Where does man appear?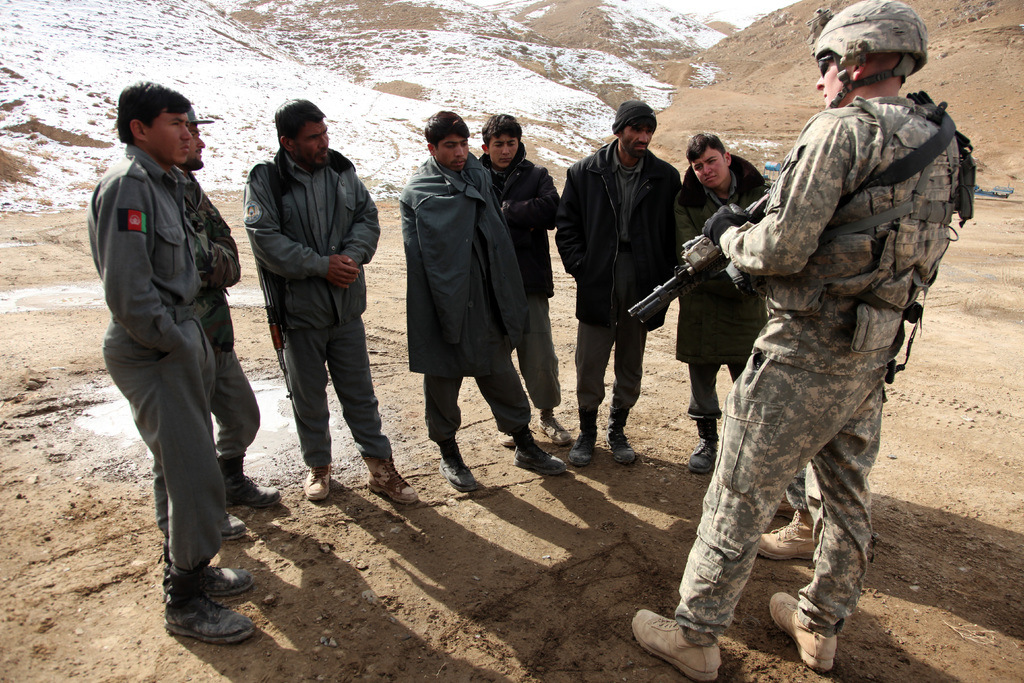
Appears at <bbox>237, 82, 388, 523</bbox>.
